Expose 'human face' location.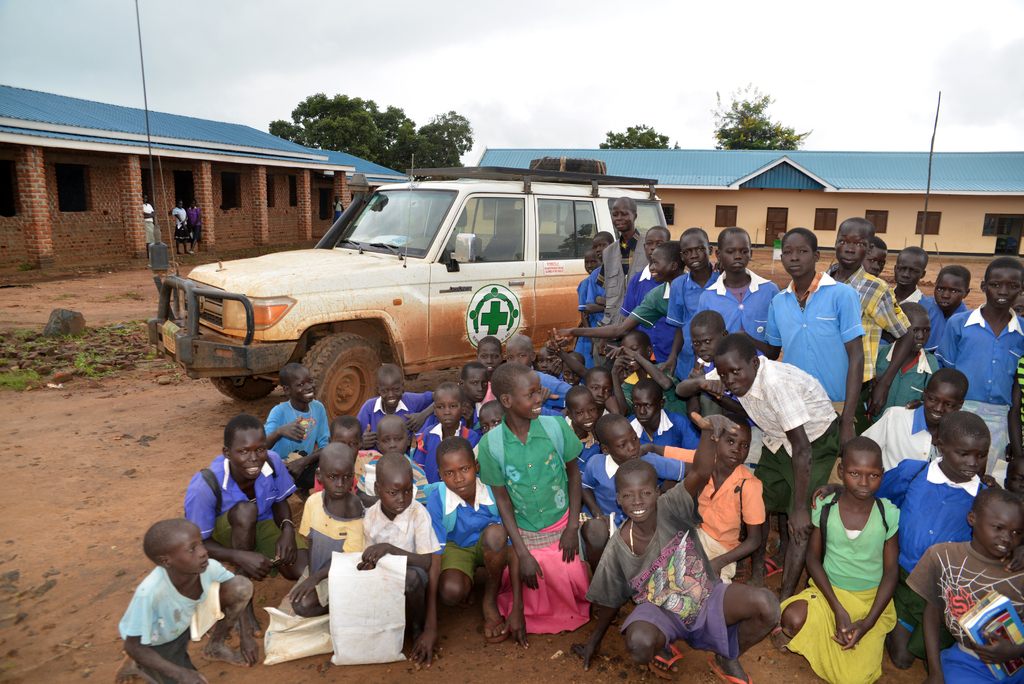
Exposed at left=611, top=193, right=637, bottom=237.
